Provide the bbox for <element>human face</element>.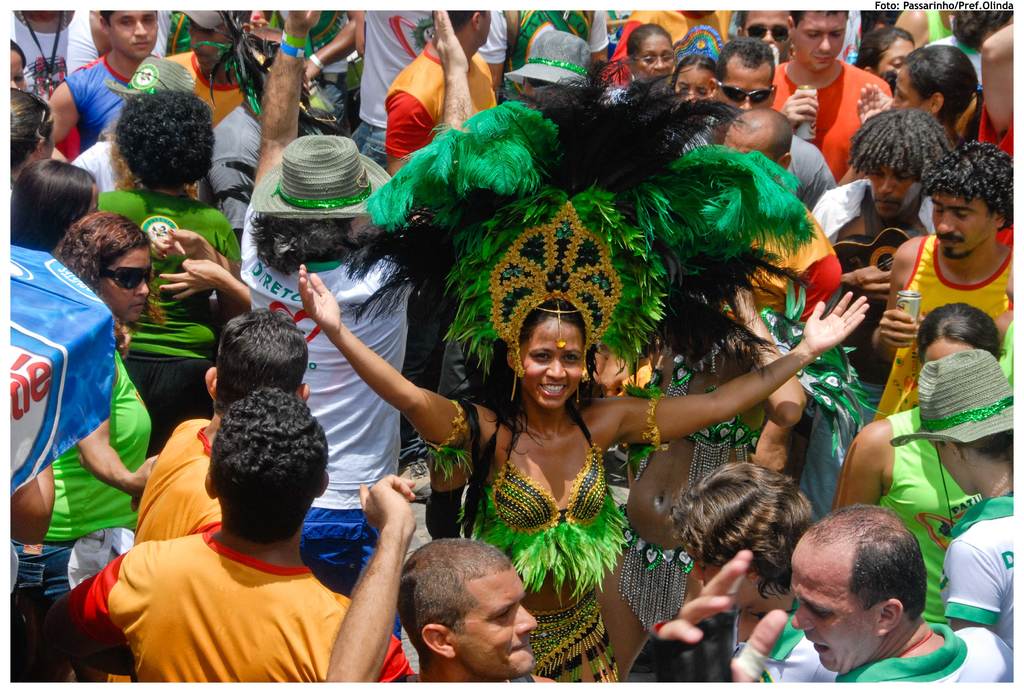
select_region(9, 49, 28, 89).
